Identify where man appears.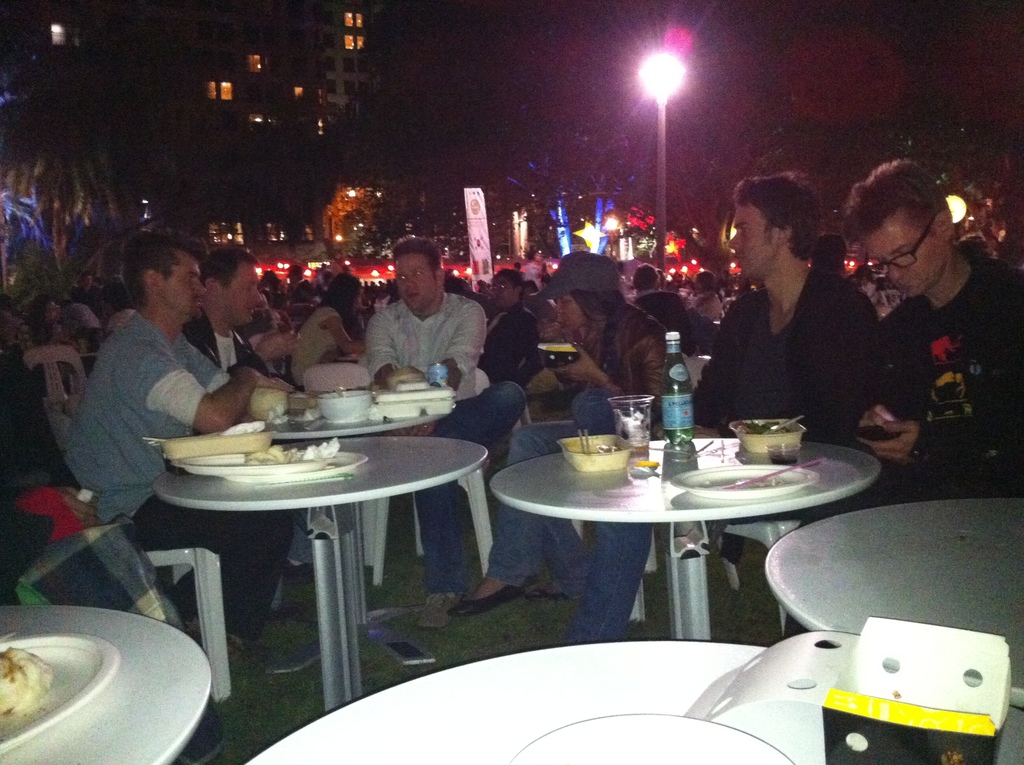
Appears at detection(62, 247, 303, 625).
